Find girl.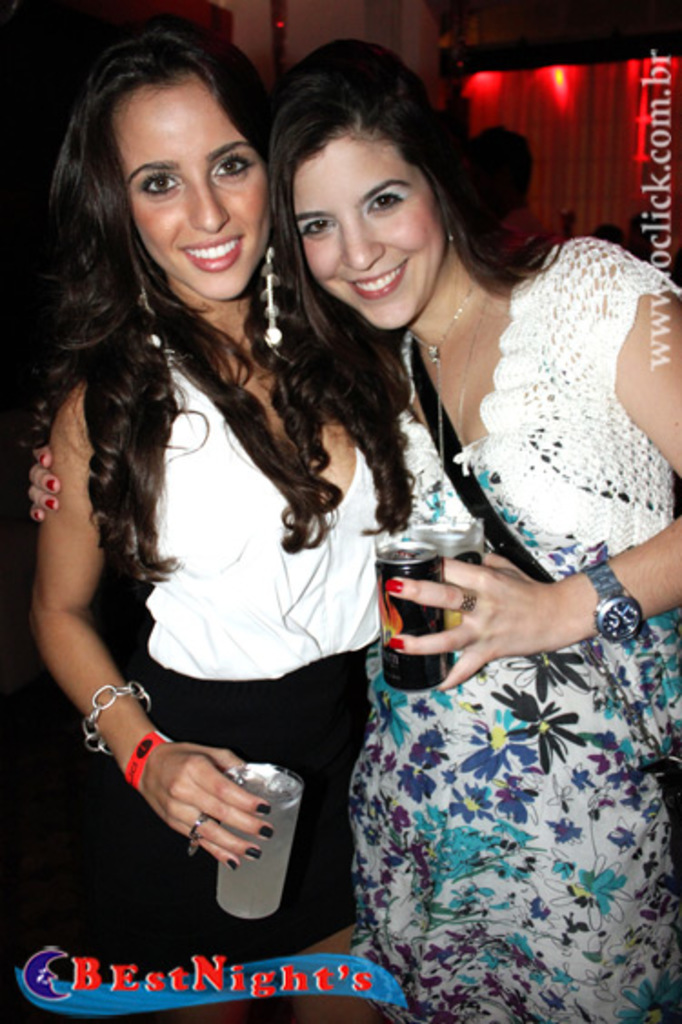
13,25,407,1022.
